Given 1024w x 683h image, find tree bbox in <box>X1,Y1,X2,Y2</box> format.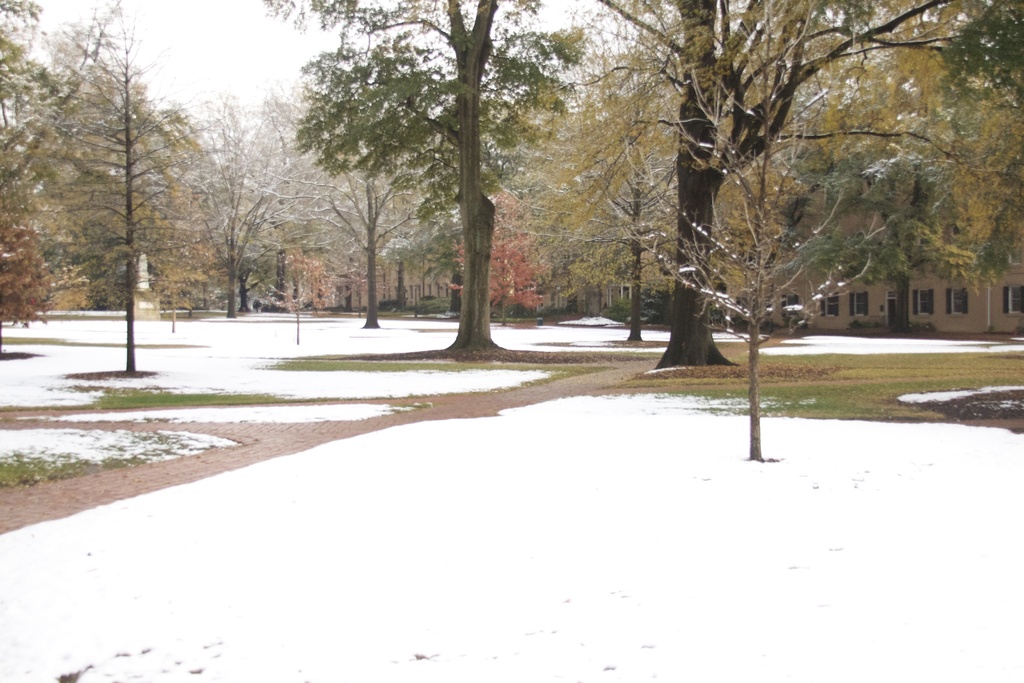
<box>0,0,69,323</box>.
